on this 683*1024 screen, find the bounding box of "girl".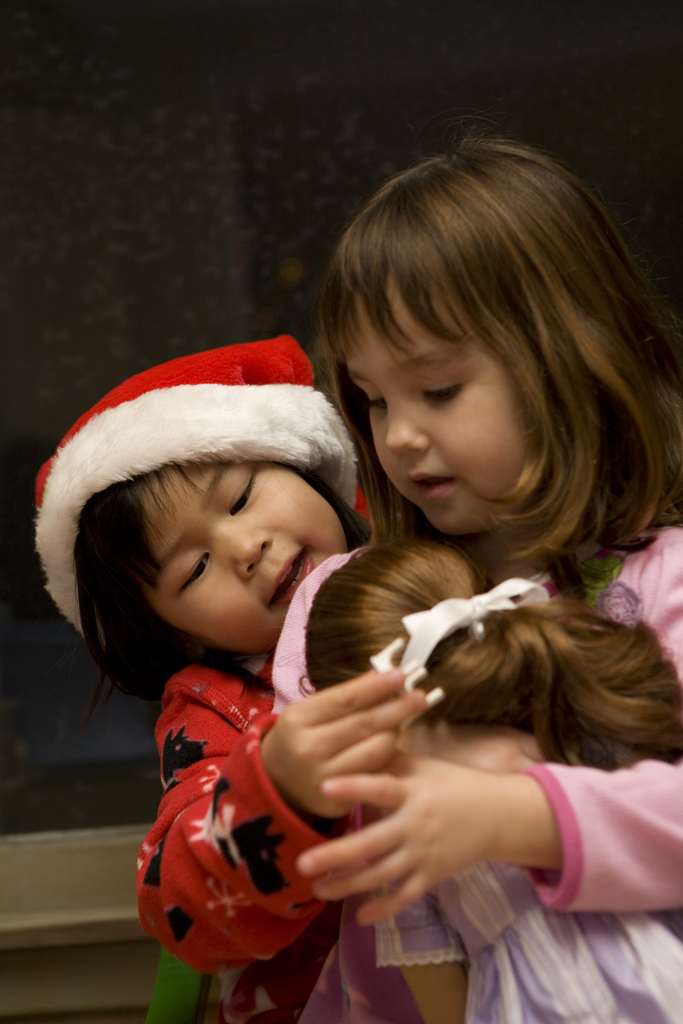
Bounding box: box=[272, 117, 682, 1022].
